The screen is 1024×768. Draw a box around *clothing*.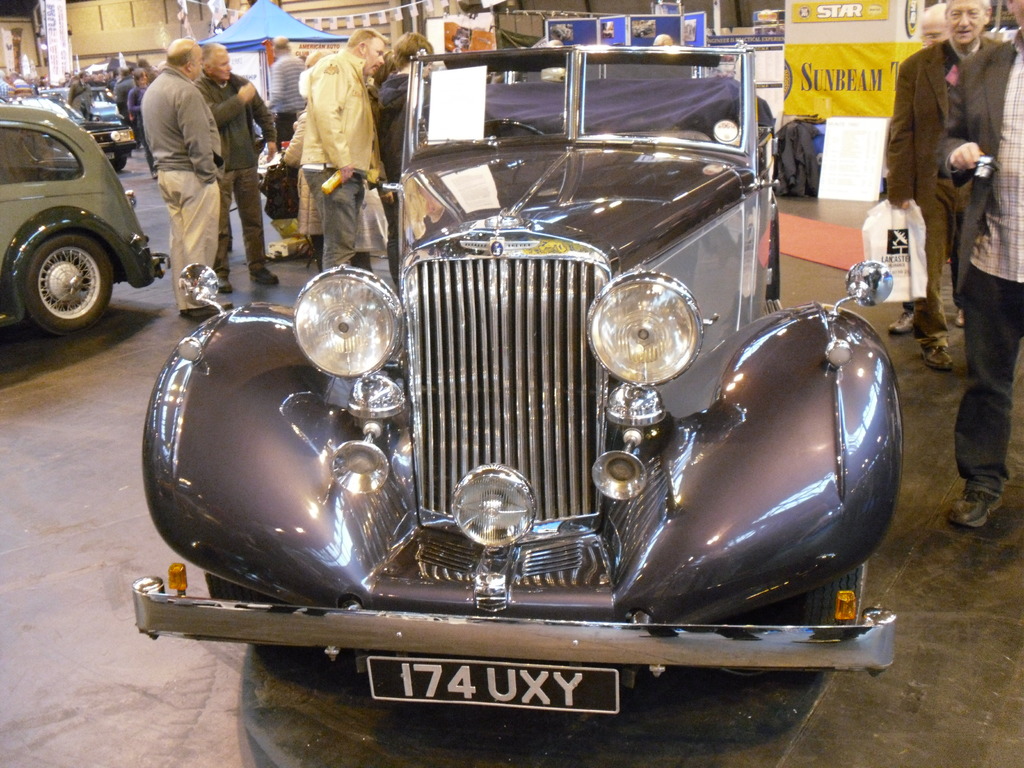
<box>879,37,1001,348</box>.
